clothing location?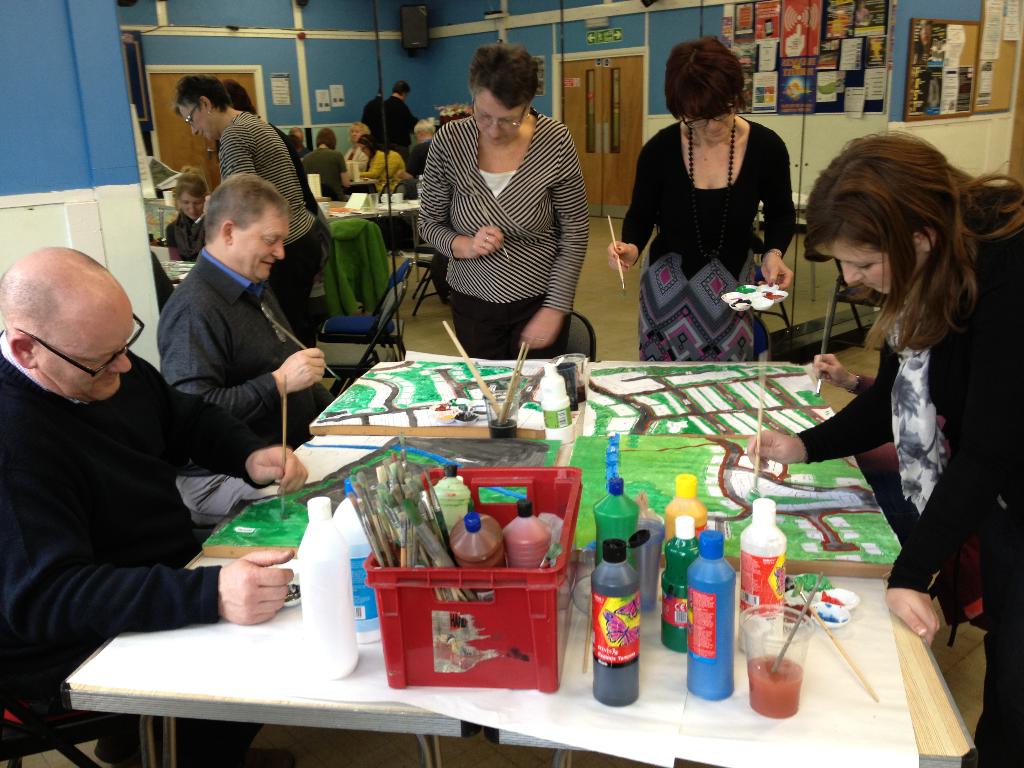
631, 131, 786, 357
